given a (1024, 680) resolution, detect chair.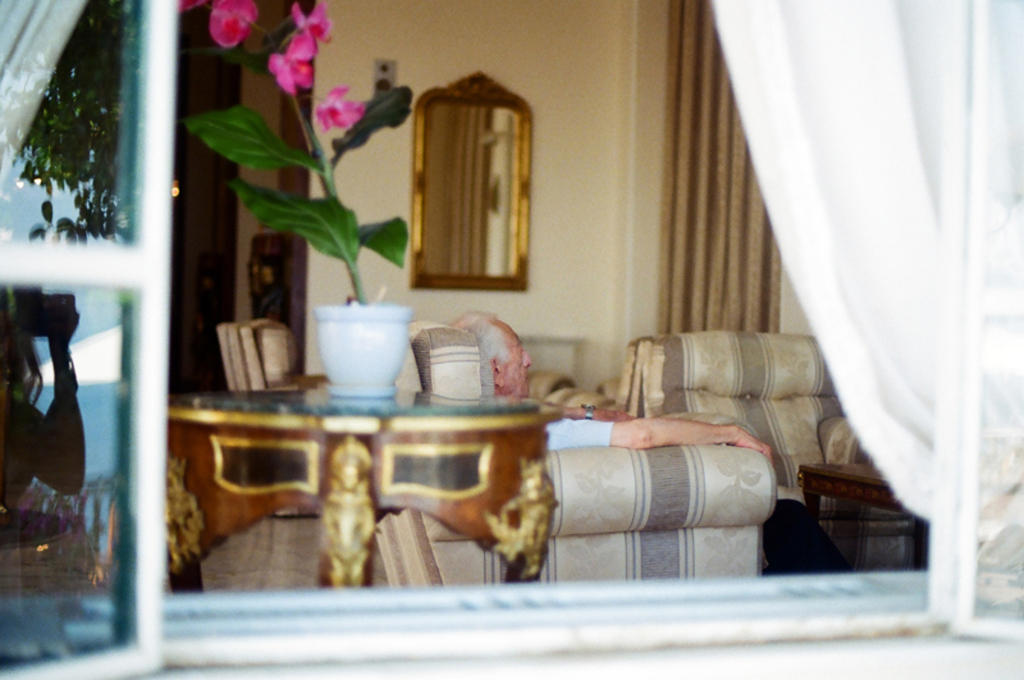
(x1=632, y1=321, x2=861, y2=503).
